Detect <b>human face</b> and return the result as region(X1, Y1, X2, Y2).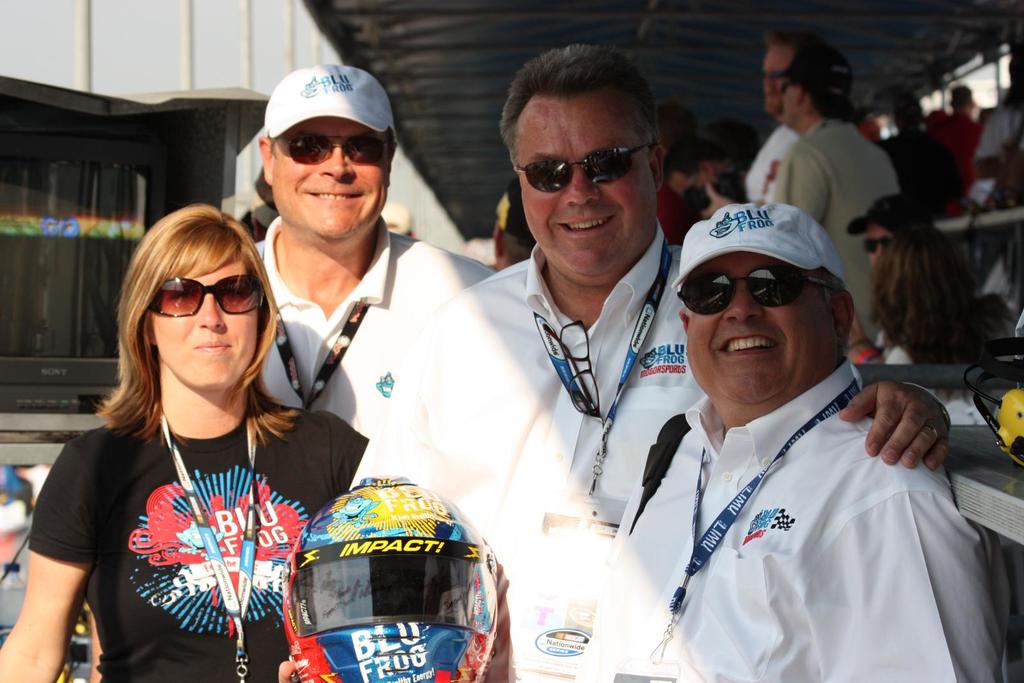
region(154, 248, 262, 390).
